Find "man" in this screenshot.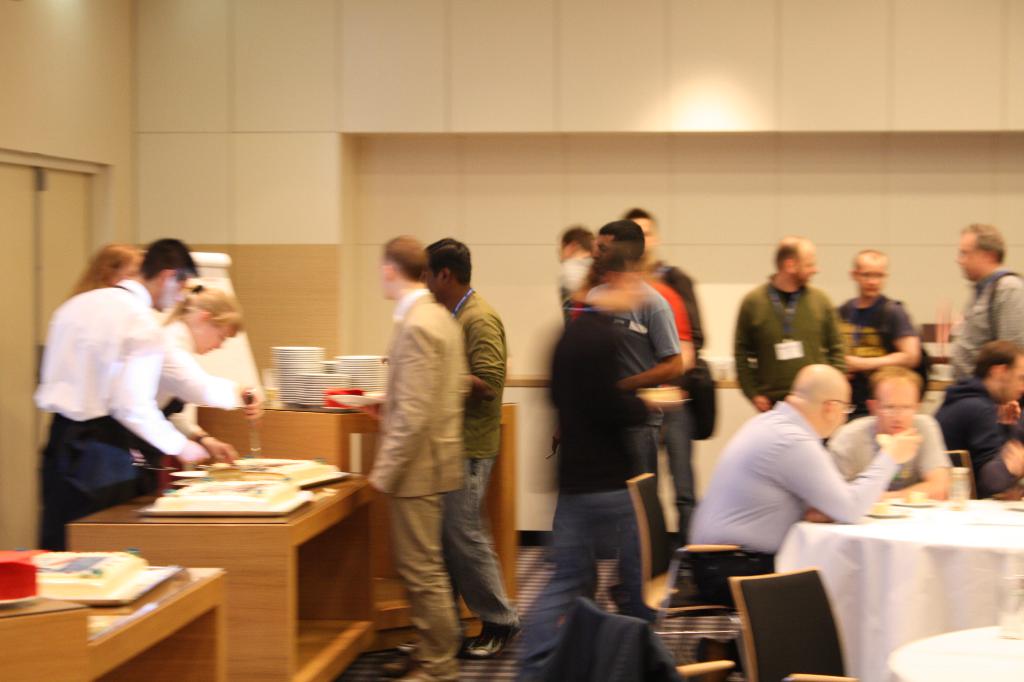
The bounding box for "man" is <region>831, 247, 918, 425</region>.
